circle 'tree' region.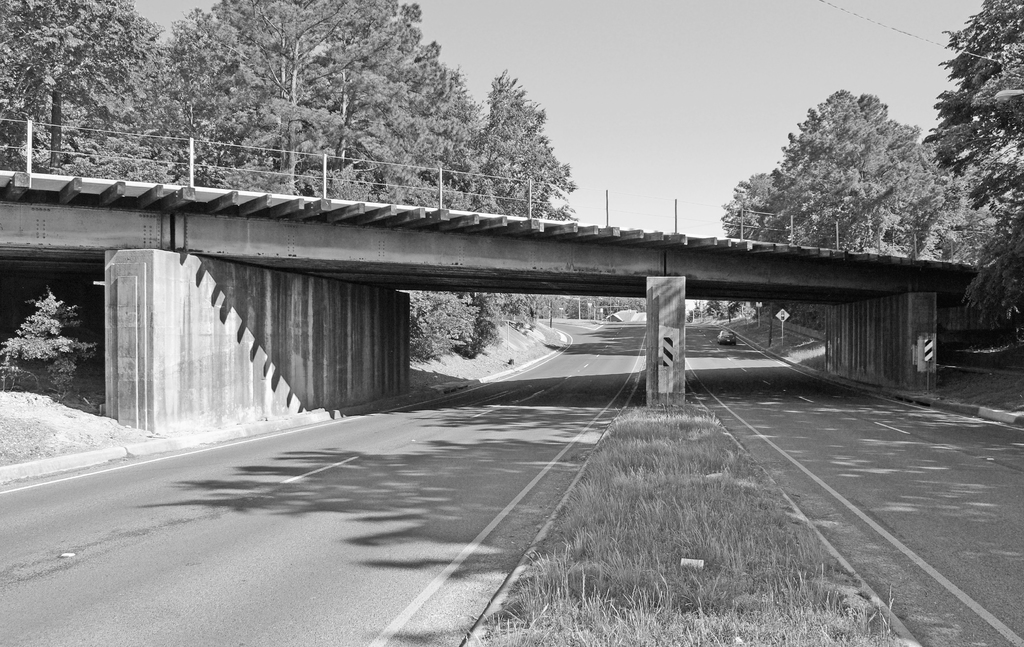
Region: bbox=(150, 0, 438, 197).
